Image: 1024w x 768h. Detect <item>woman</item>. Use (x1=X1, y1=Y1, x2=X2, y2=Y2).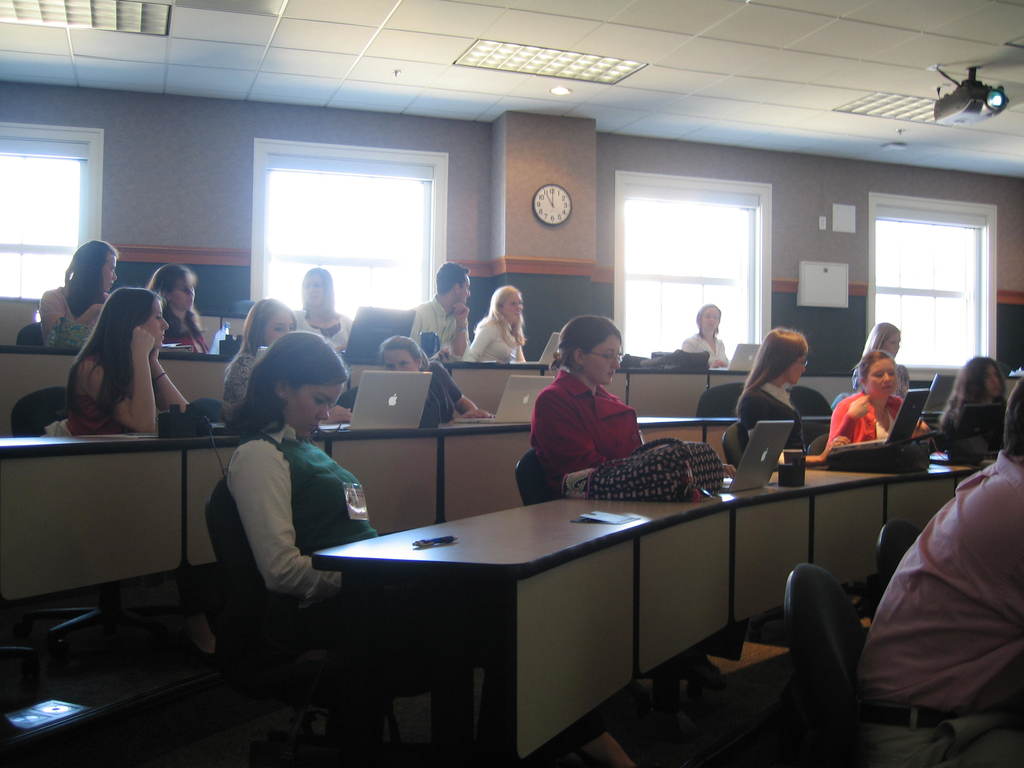
(x1=732, y1=324, x2=810, y2=461).
